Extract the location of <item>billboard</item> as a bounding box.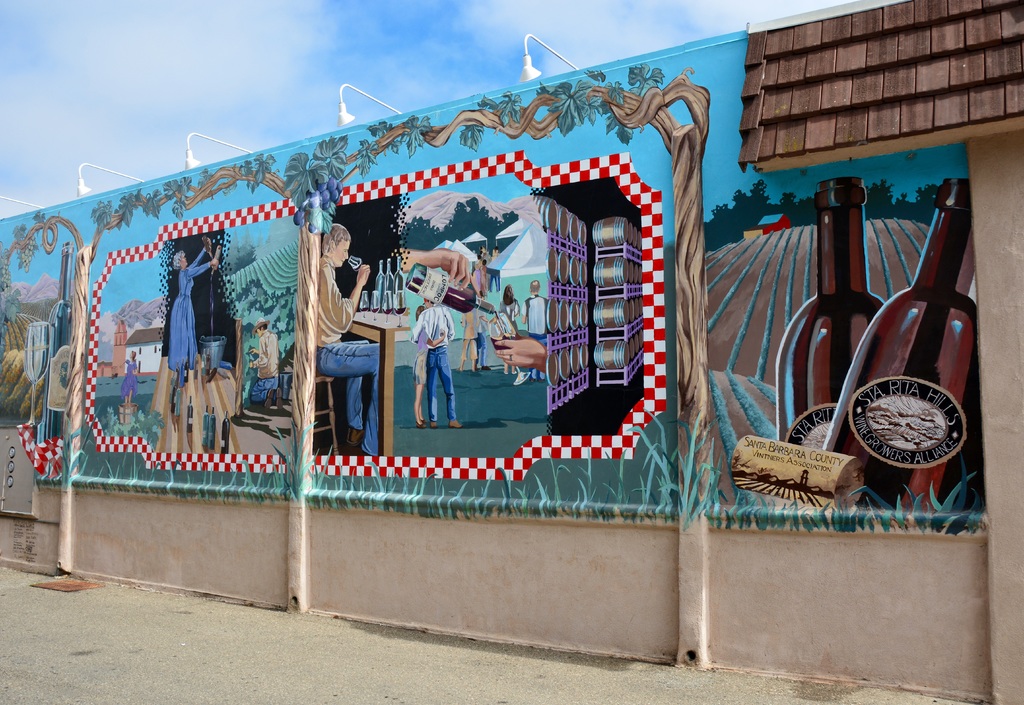
[left=0, top=113, right=988, bottom=535].
